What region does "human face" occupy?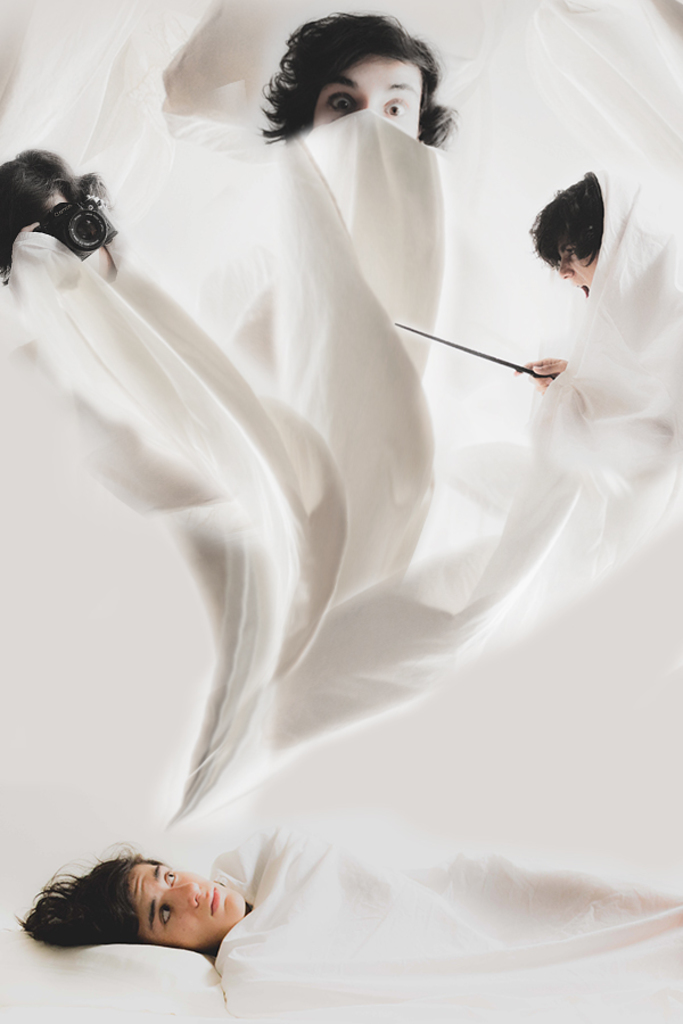
box(561, 241, 593, 298).
